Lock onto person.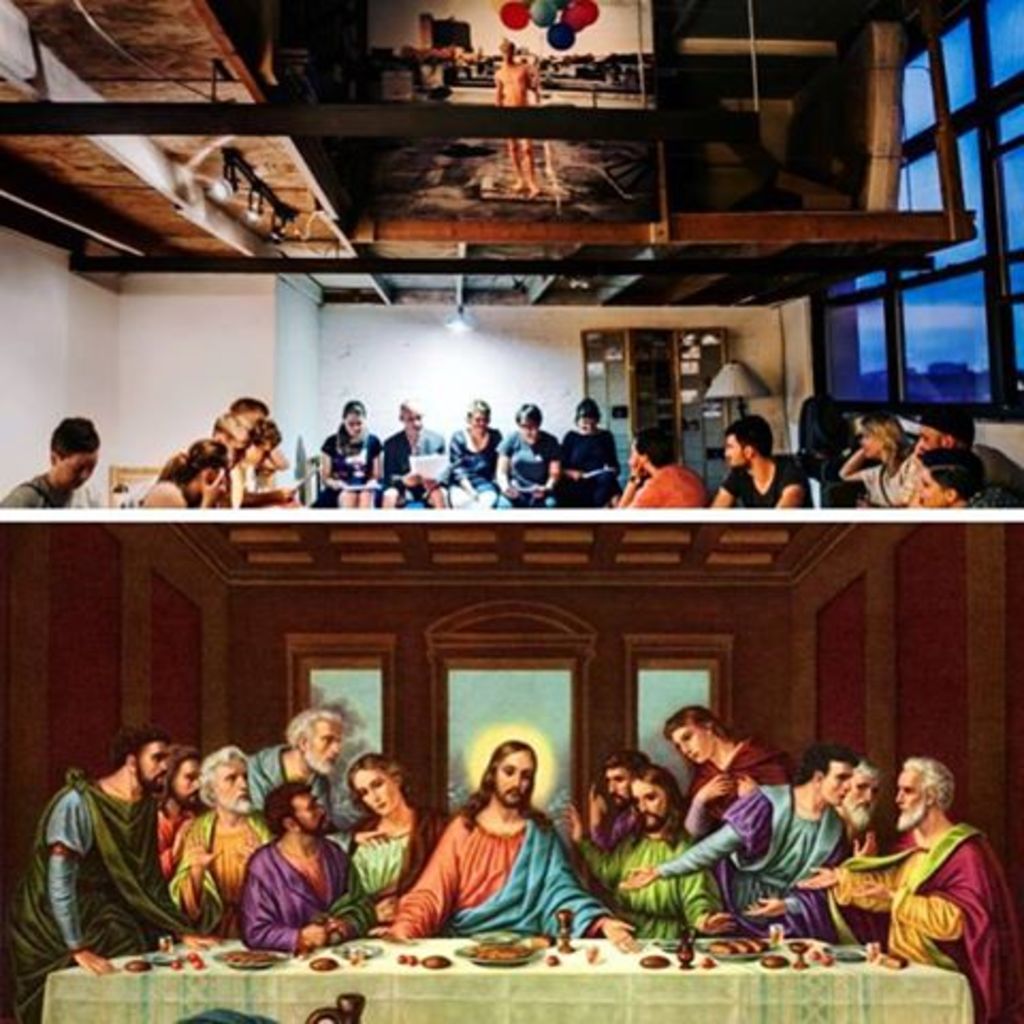
Locked: (left=866, top=749, right=1005, bottom=1013).
